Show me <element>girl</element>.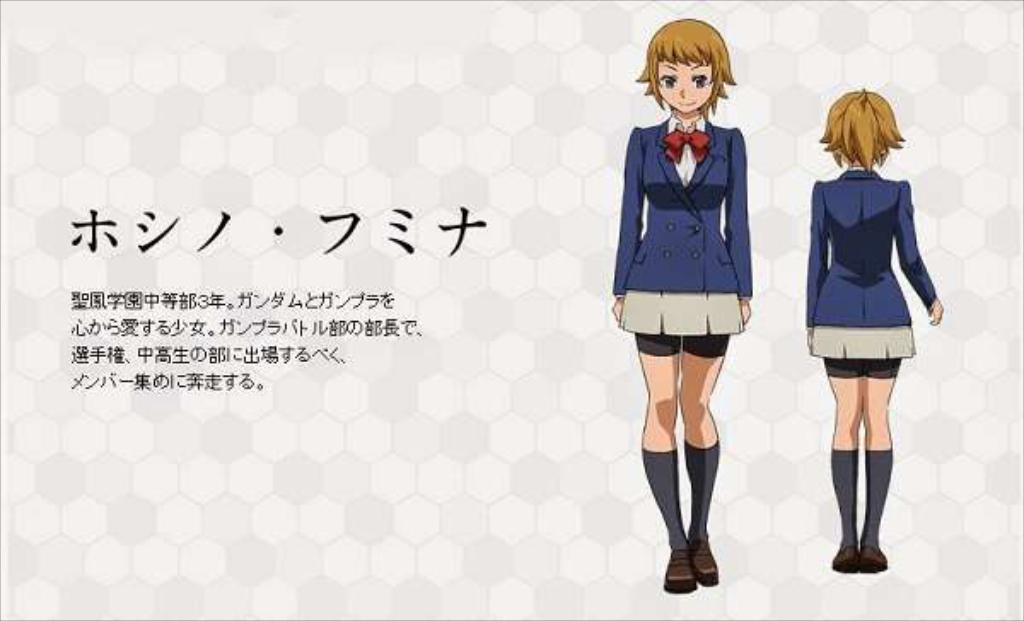
<element>girl</element> is here: box(804, 87, 944, 572).
